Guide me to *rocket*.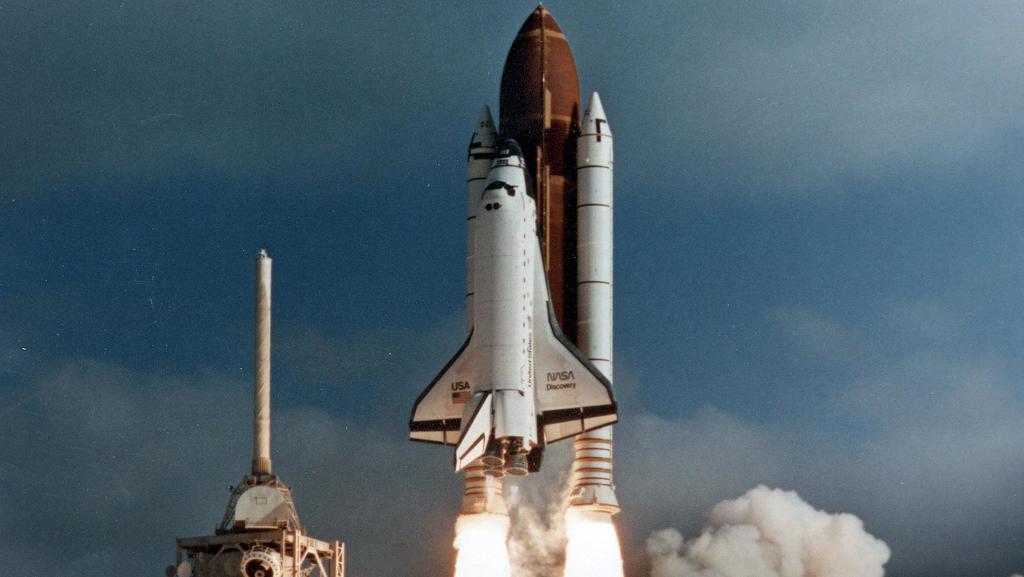
Guidance: locate(406, 3, 616, 516).
